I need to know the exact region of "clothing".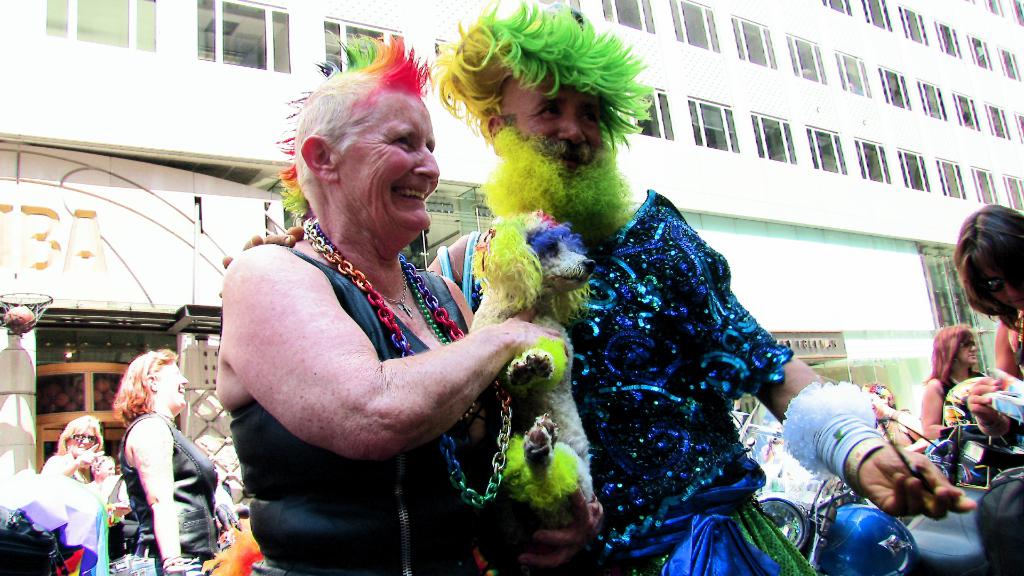
Region: (465, 185, 796, 575).
